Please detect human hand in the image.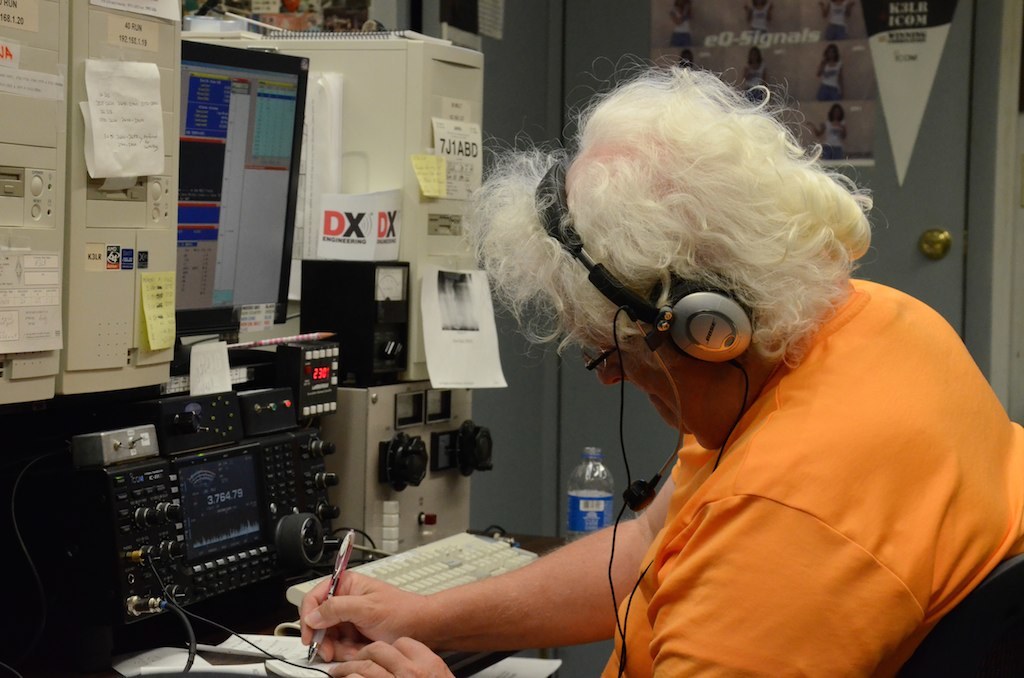
<region>261, 585, 510, 677</region>.
